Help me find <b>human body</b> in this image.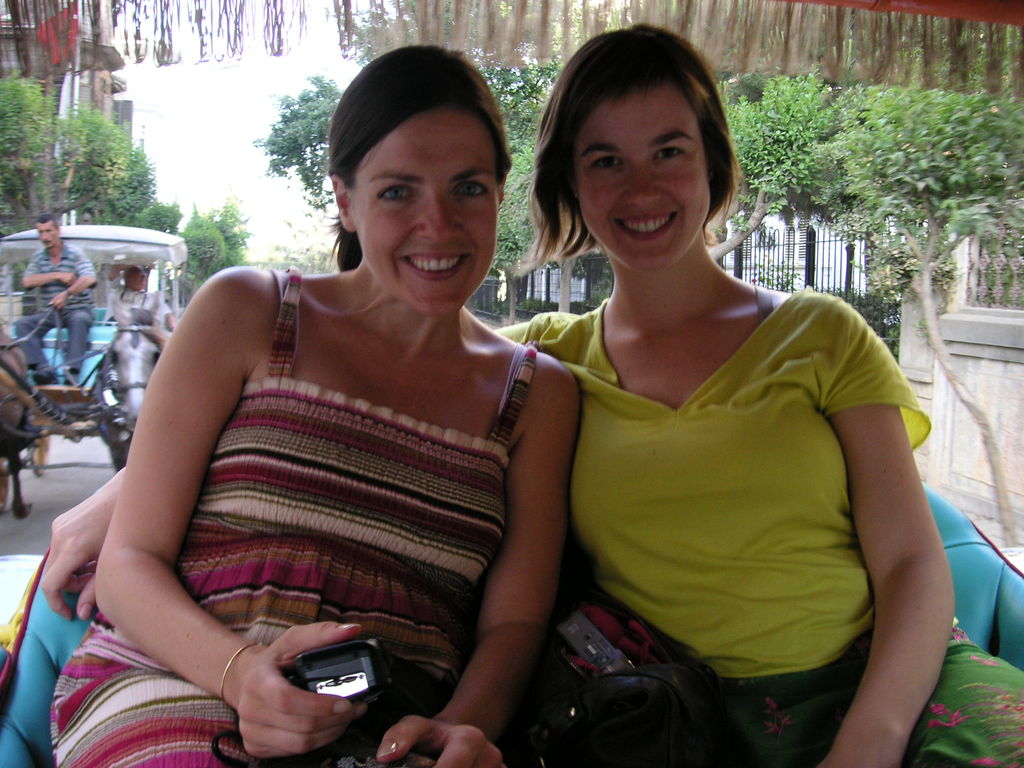
Found it: (49, 44, 582, 767).
